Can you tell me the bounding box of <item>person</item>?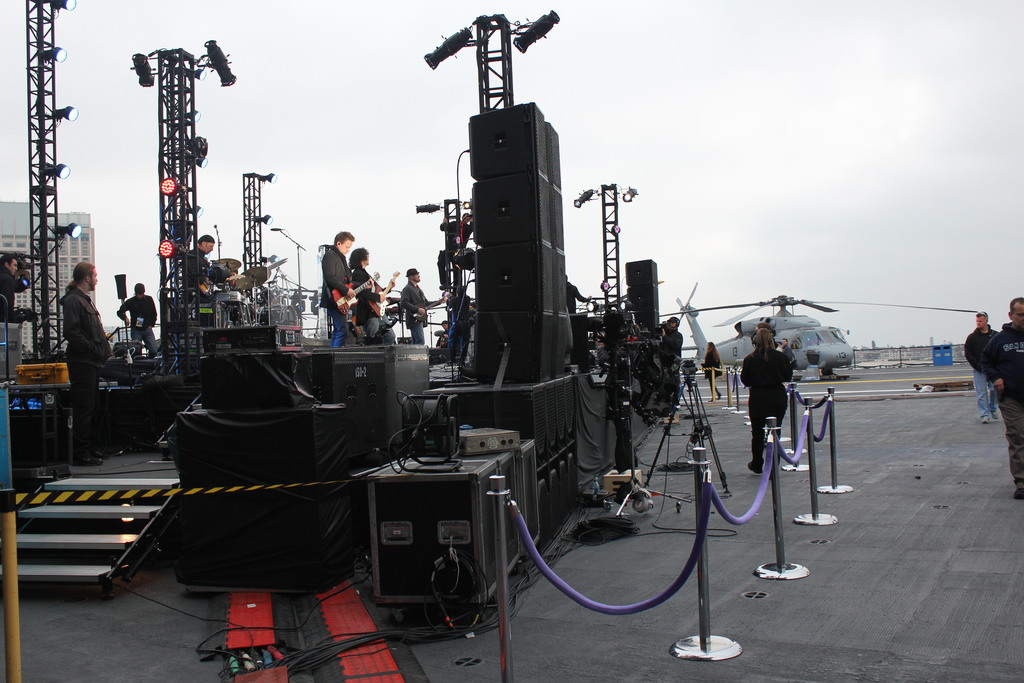
x1=351 y1=247 x2=394 y2=343.
